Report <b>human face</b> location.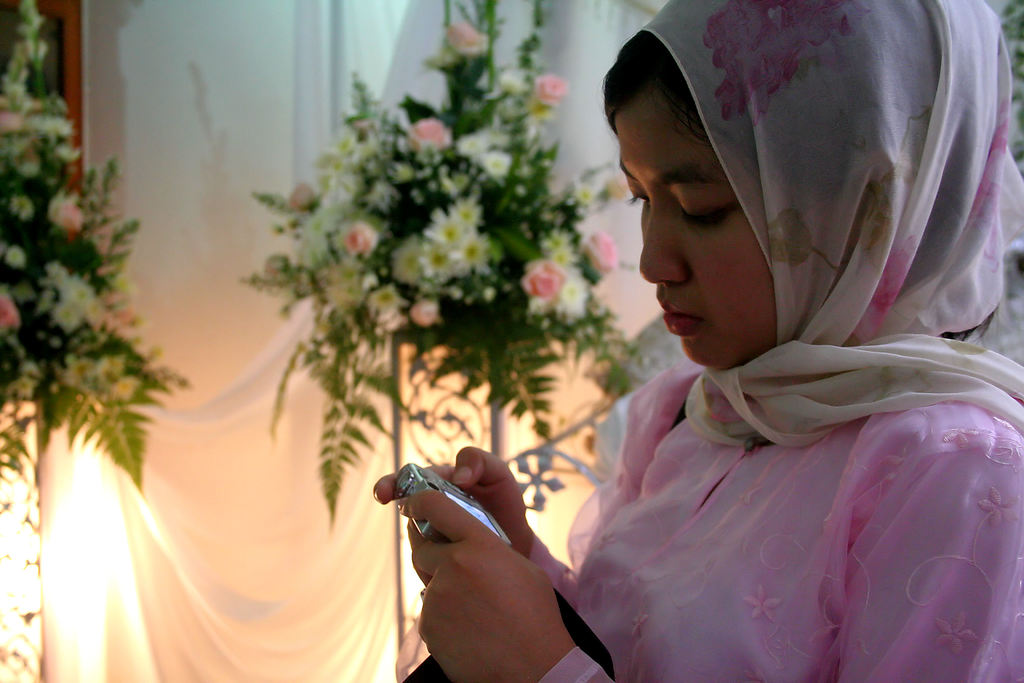
Report: crop(613, 90, 782, 370).
